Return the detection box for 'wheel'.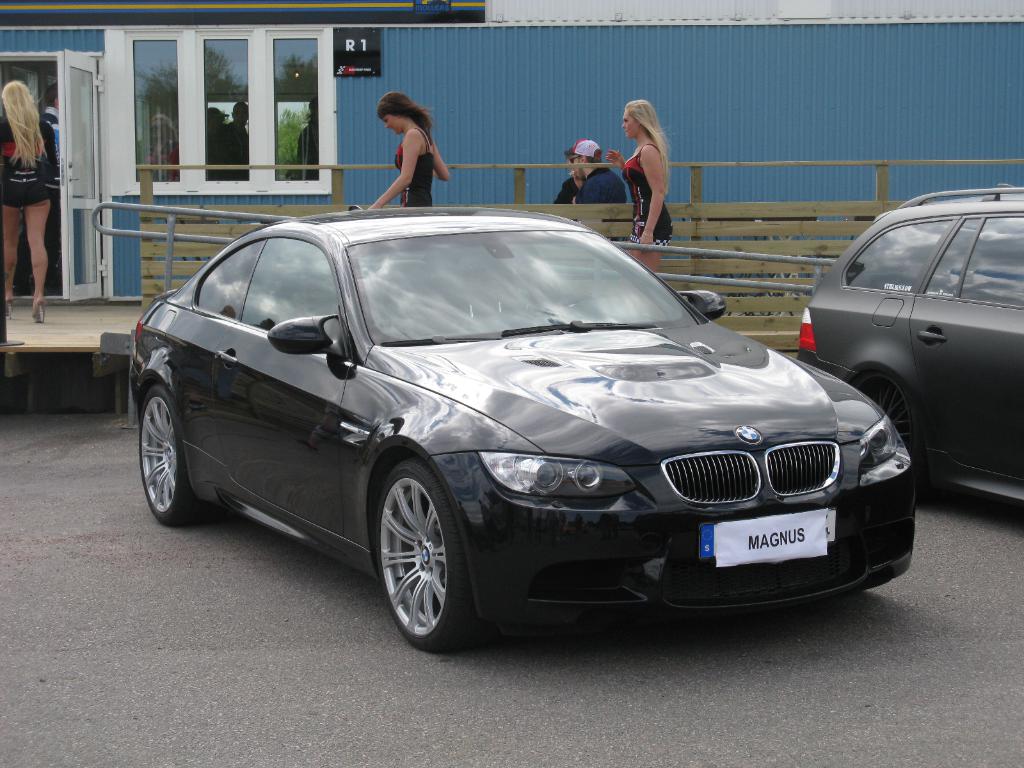
box=[376, 460, 474, 650].
